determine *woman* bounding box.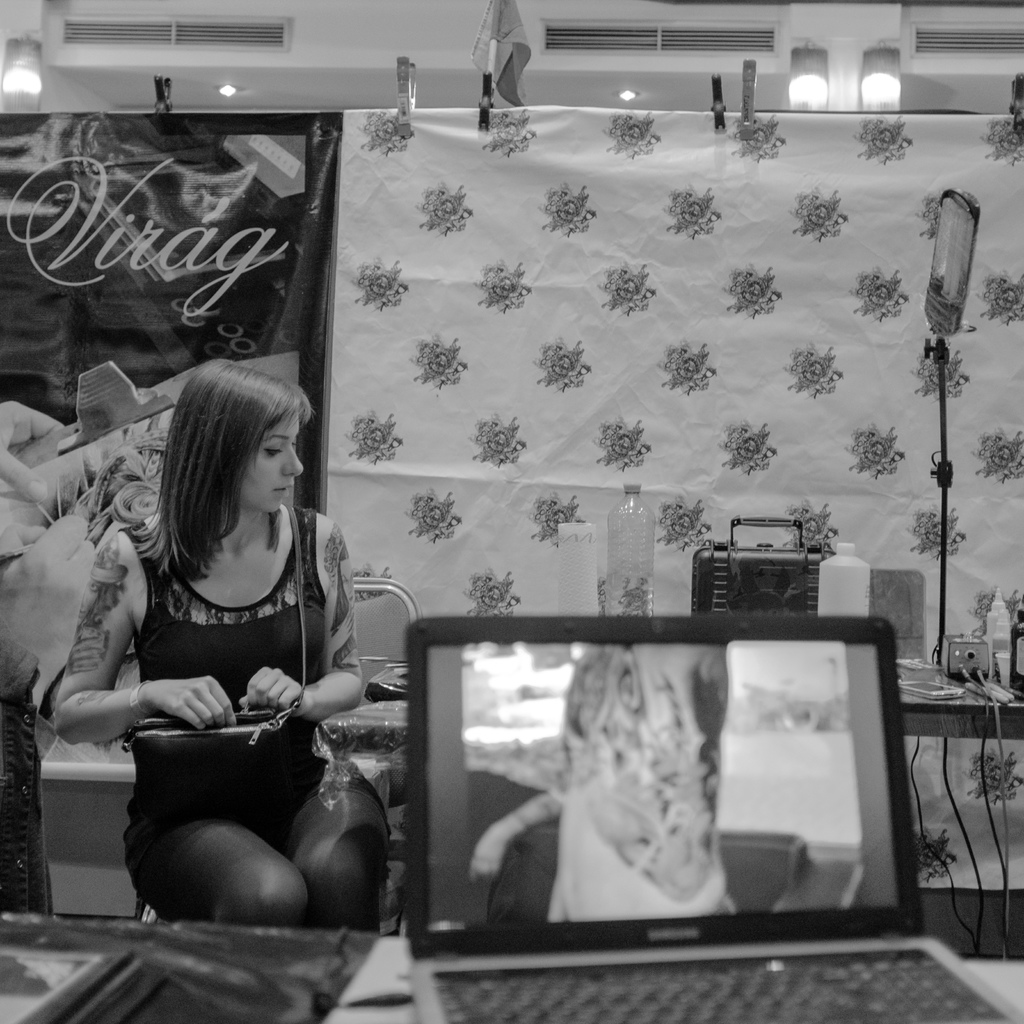
Determined: locate(467, 641, 732, 918).
